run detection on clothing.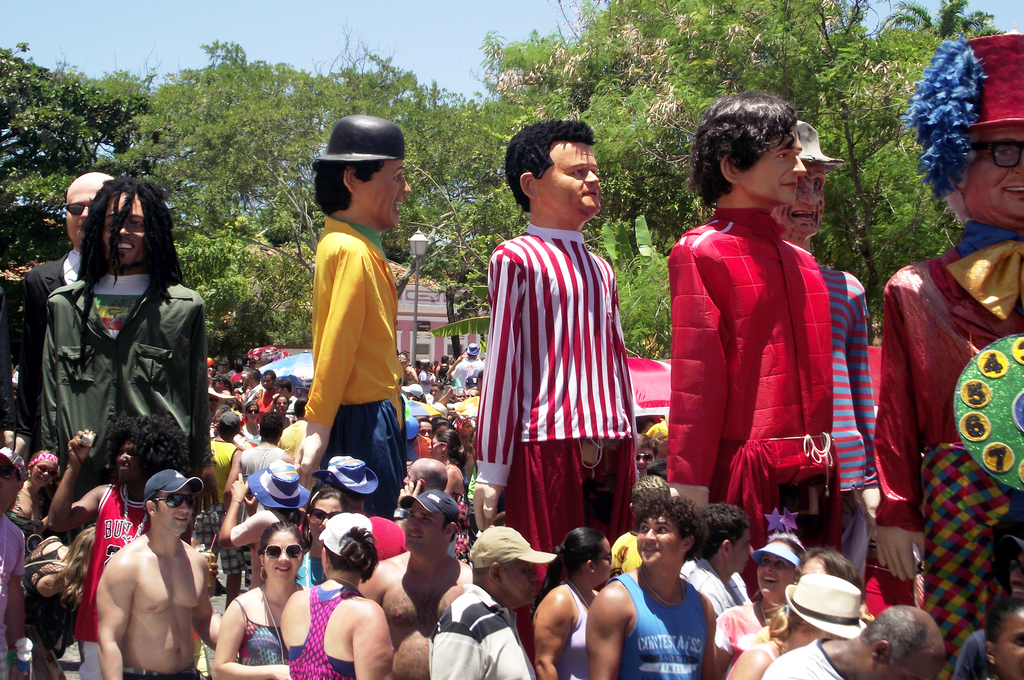
Result: bbox=[191, 438, 246, 569].
